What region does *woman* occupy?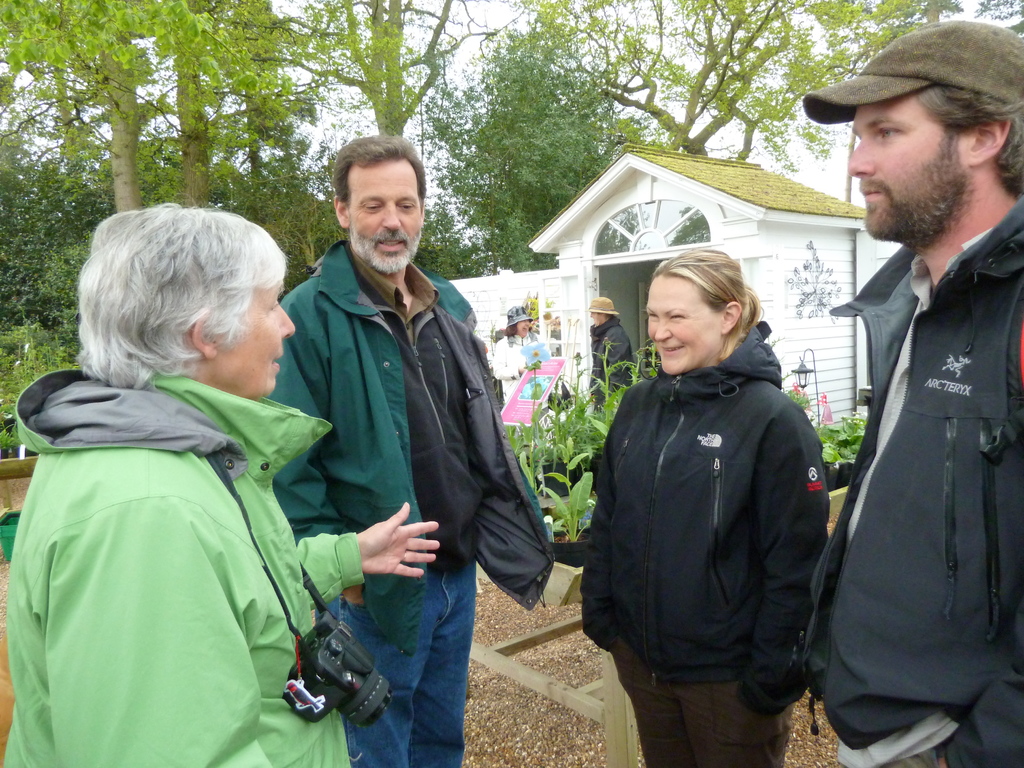
(490,305,549,404).
